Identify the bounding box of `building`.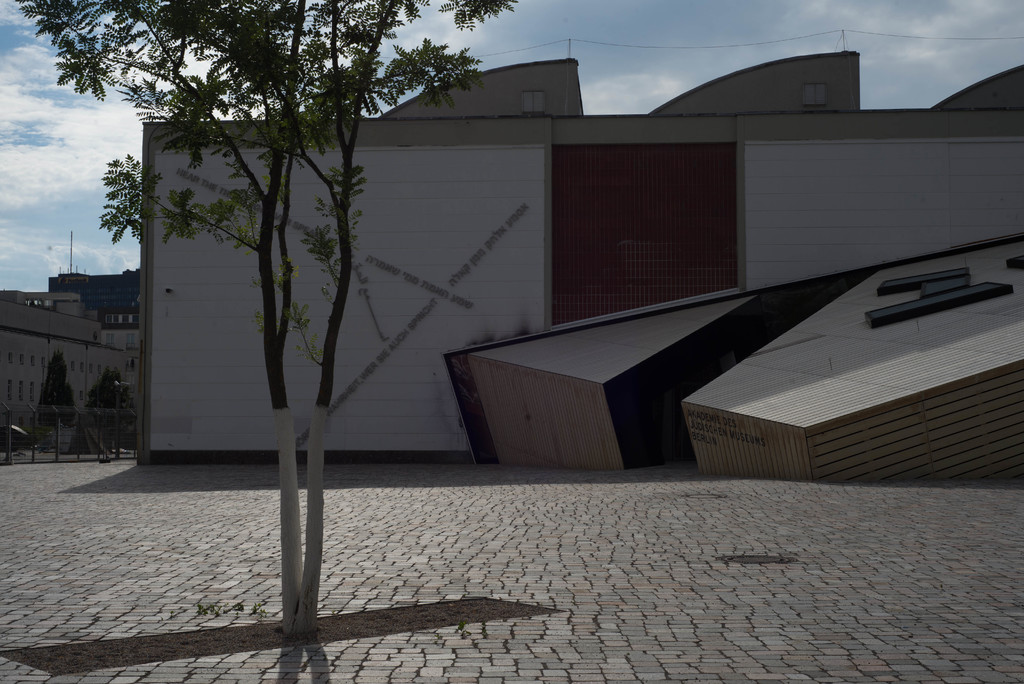
l=47, t=232, r=140, b=309.
